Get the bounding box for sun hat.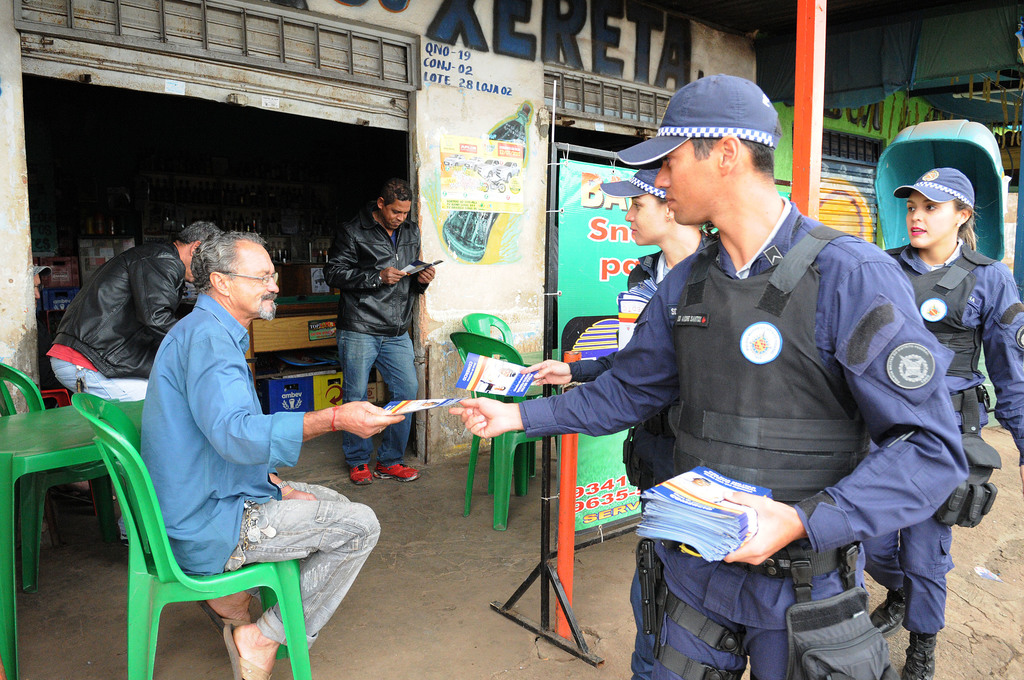
BBox(890, 166, 974, 214).
